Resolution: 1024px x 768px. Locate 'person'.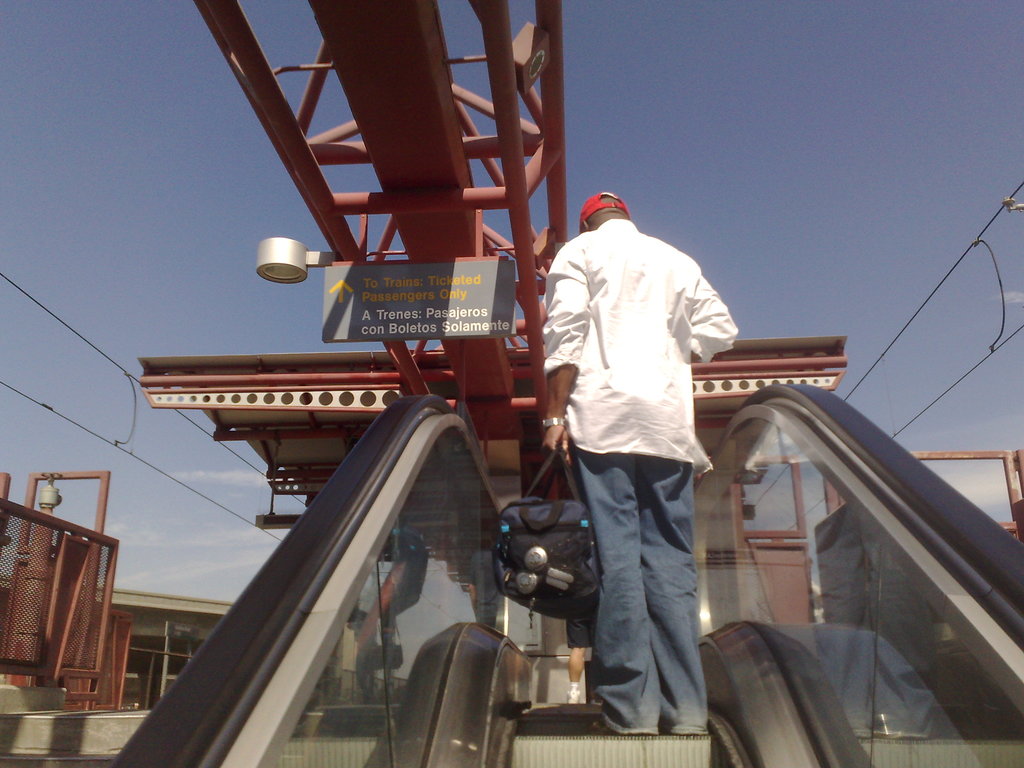
l=538, t=188, r=739, b=742.
